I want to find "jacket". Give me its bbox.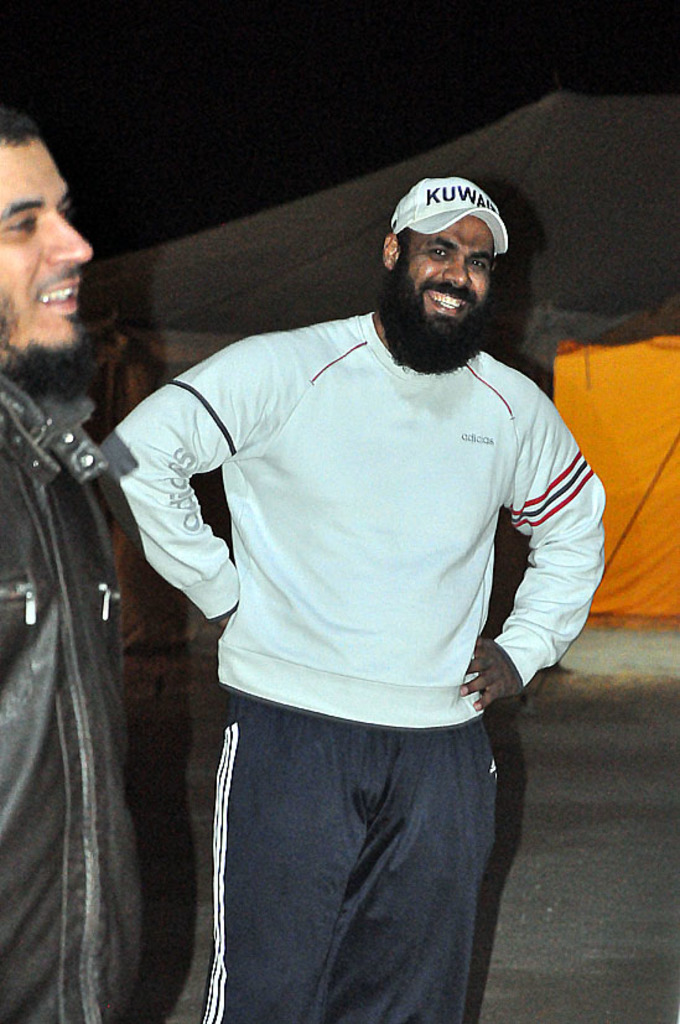
[left=0, top=350, right=157, bottom=1023].
